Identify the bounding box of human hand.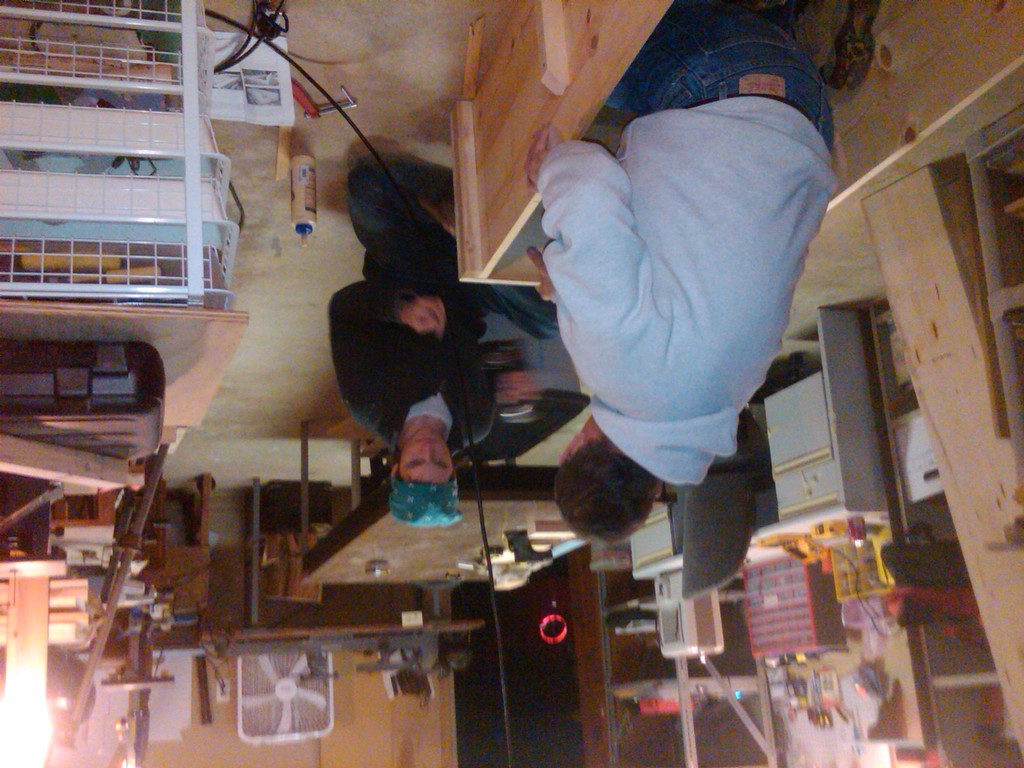
x1=523 y1=245 x2=557 y2=307.
